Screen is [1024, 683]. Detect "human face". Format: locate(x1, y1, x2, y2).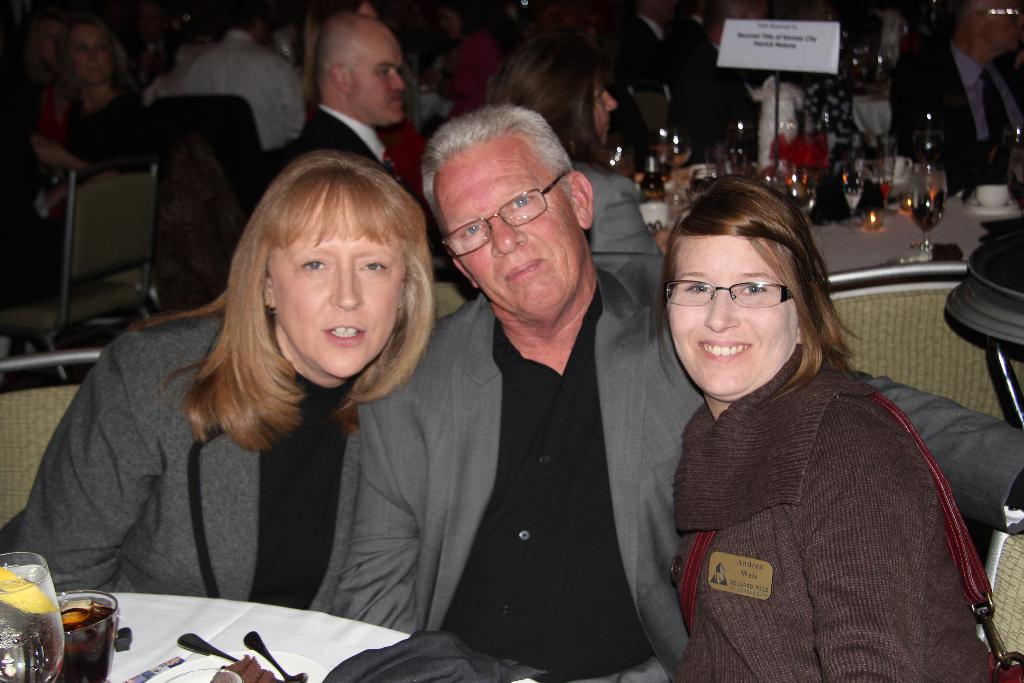
locate(665, 232, 811, 393).
